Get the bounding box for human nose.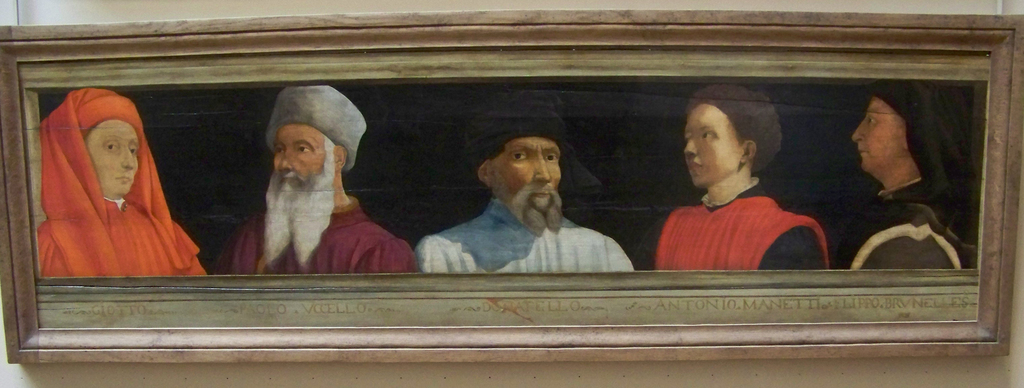
detection(533, 154, 551, 183).
